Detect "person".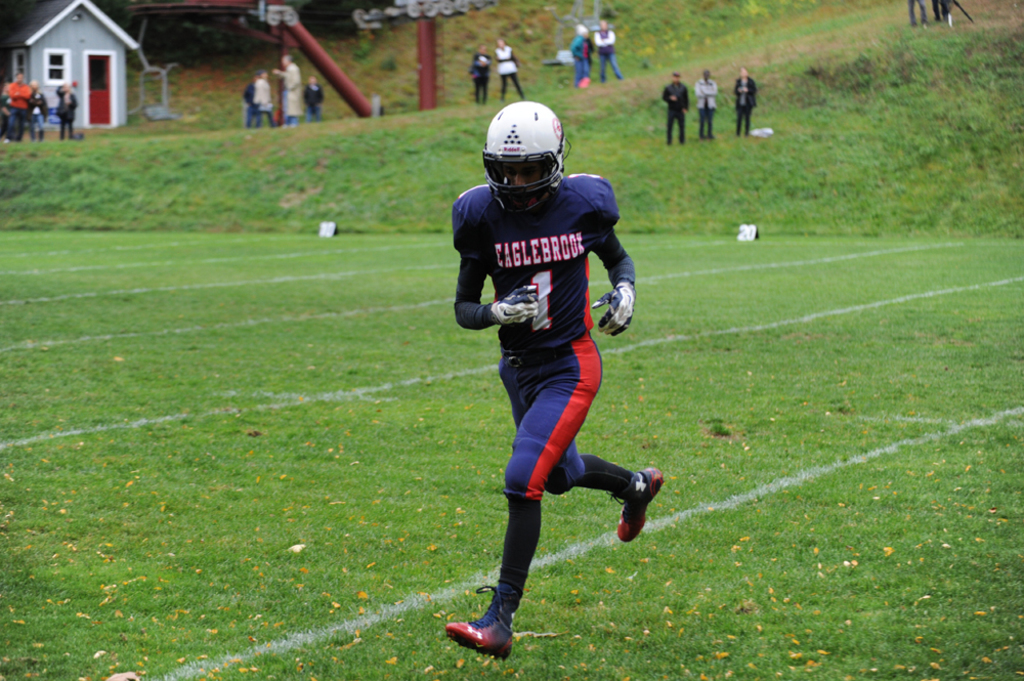
Detected at select_region(593, 18, 622, 87).
